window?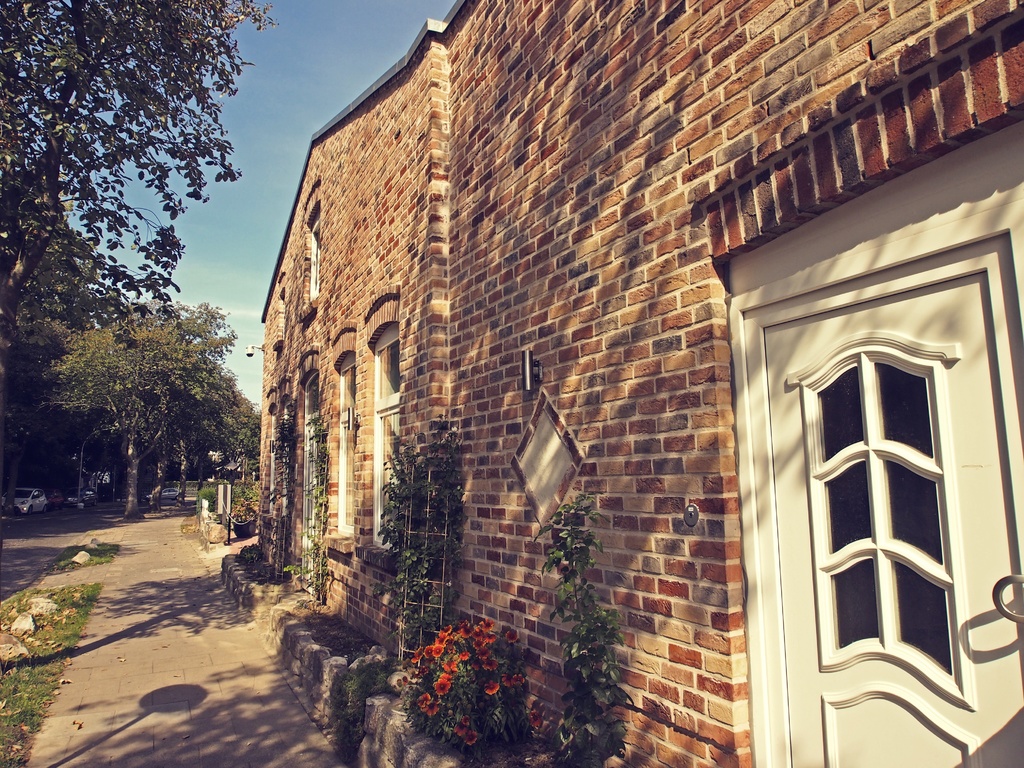
[309,225,317,299]
